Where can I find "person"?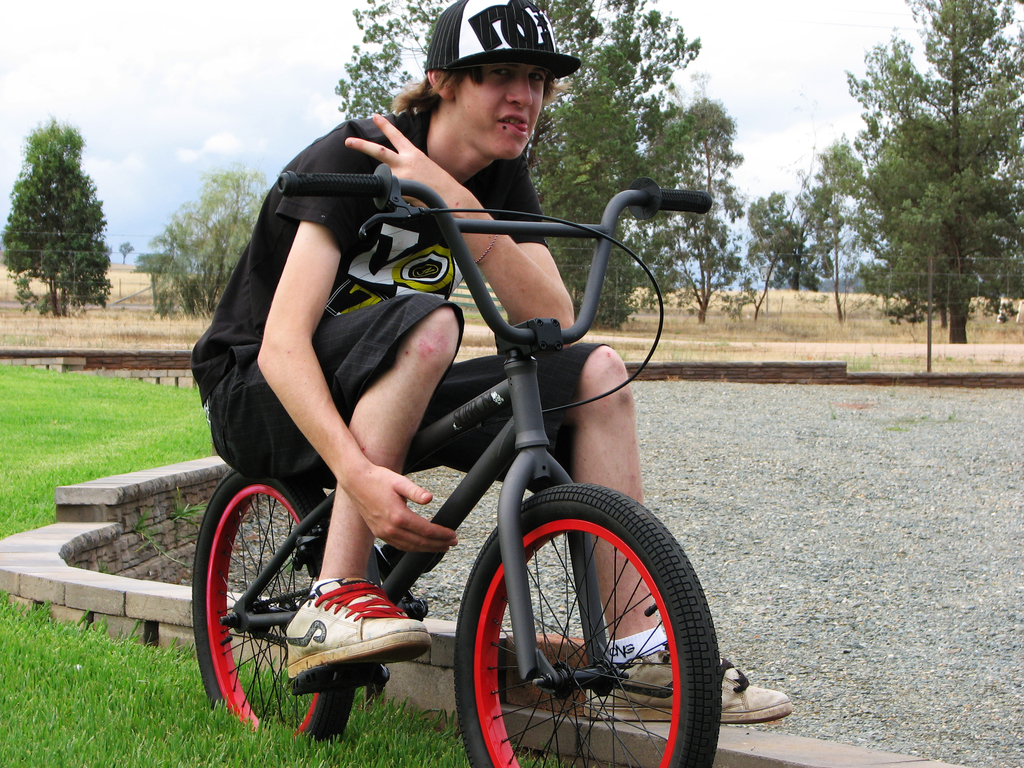
You can find it at 186/17/706/723.
